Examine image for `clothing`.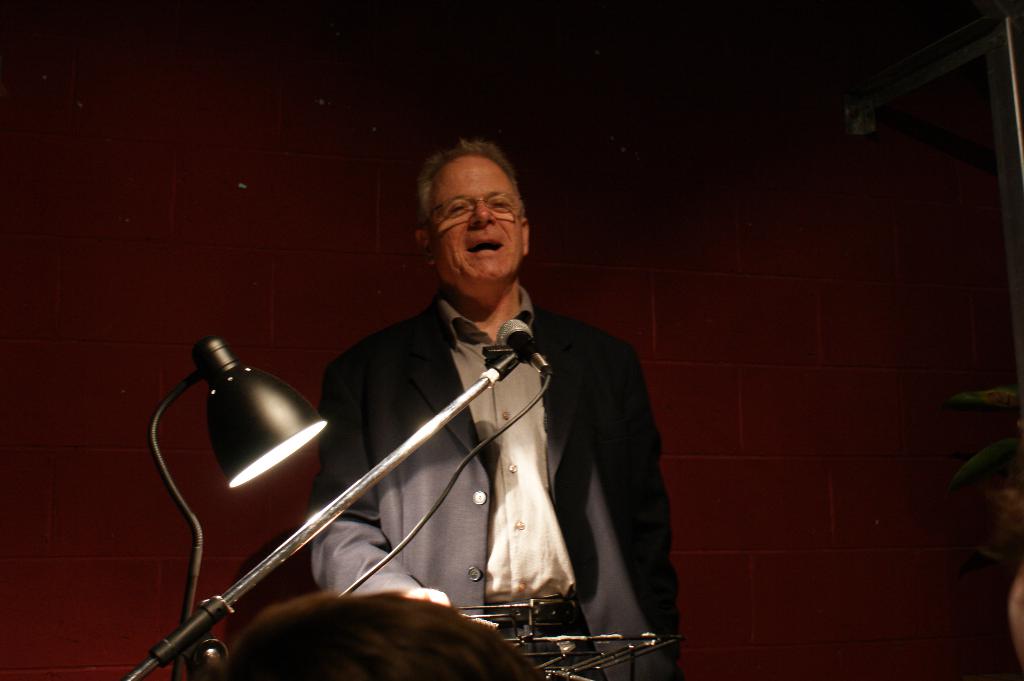
Examination result: (left=298, top=289, right=676, bottom=680).
